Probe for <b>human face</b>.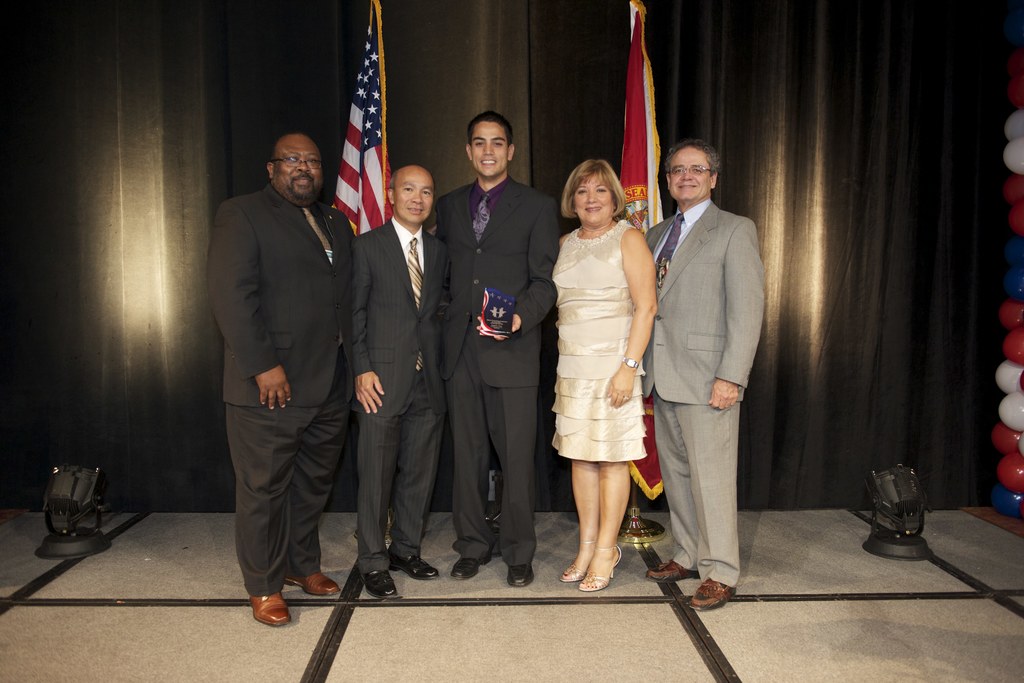
Probe result: bbox(395, 168, 431, 217).
